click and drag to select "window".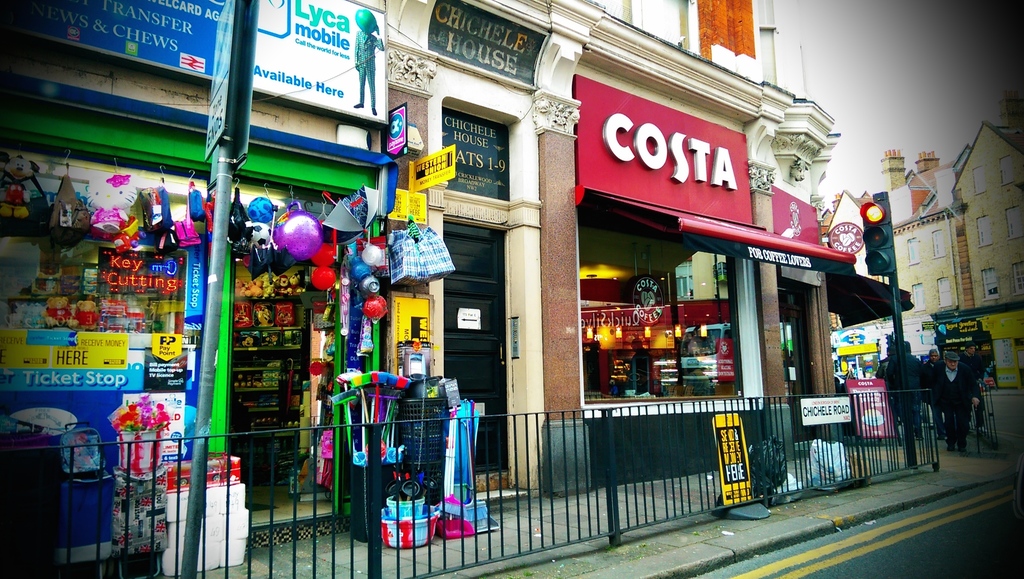
Selection: crop(910, 280, 925, 310).
